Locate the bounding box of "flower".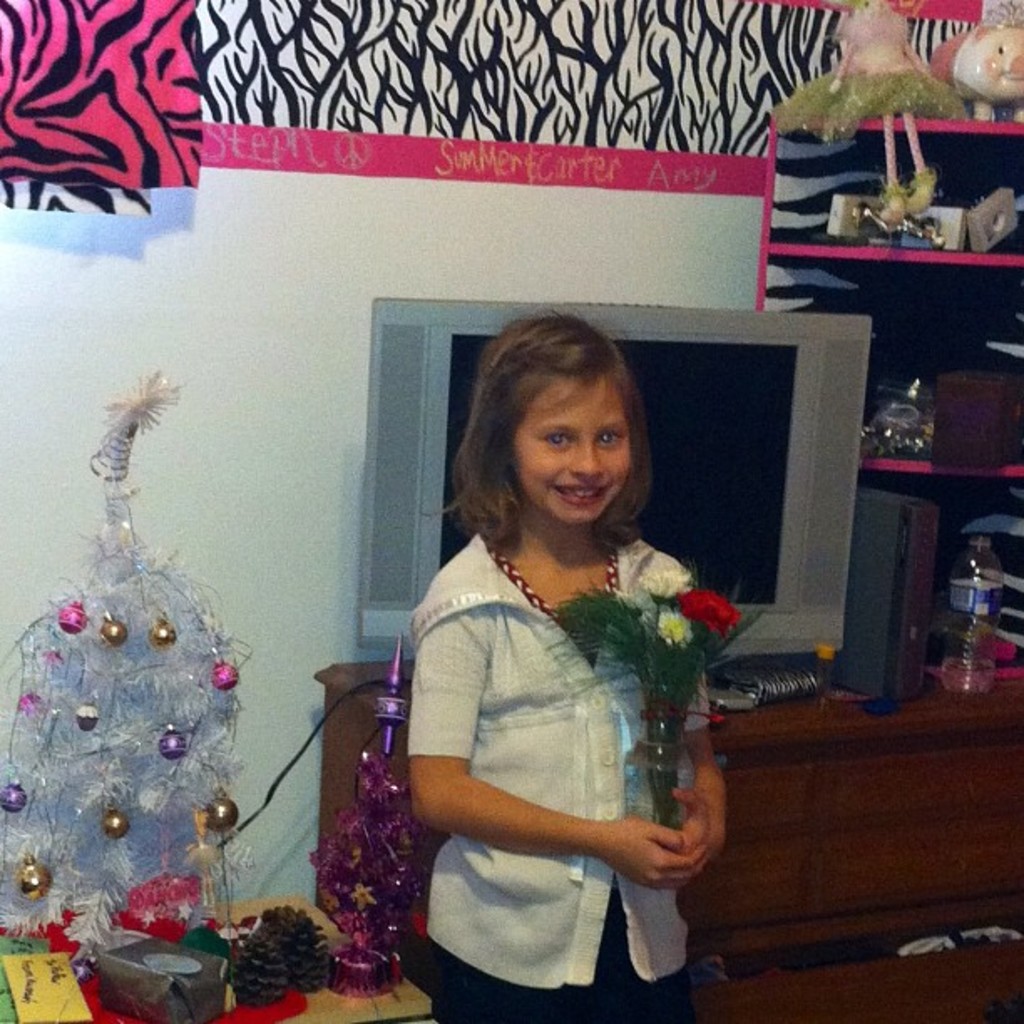
Bounding box: locate(676, 587, 743, 641).
